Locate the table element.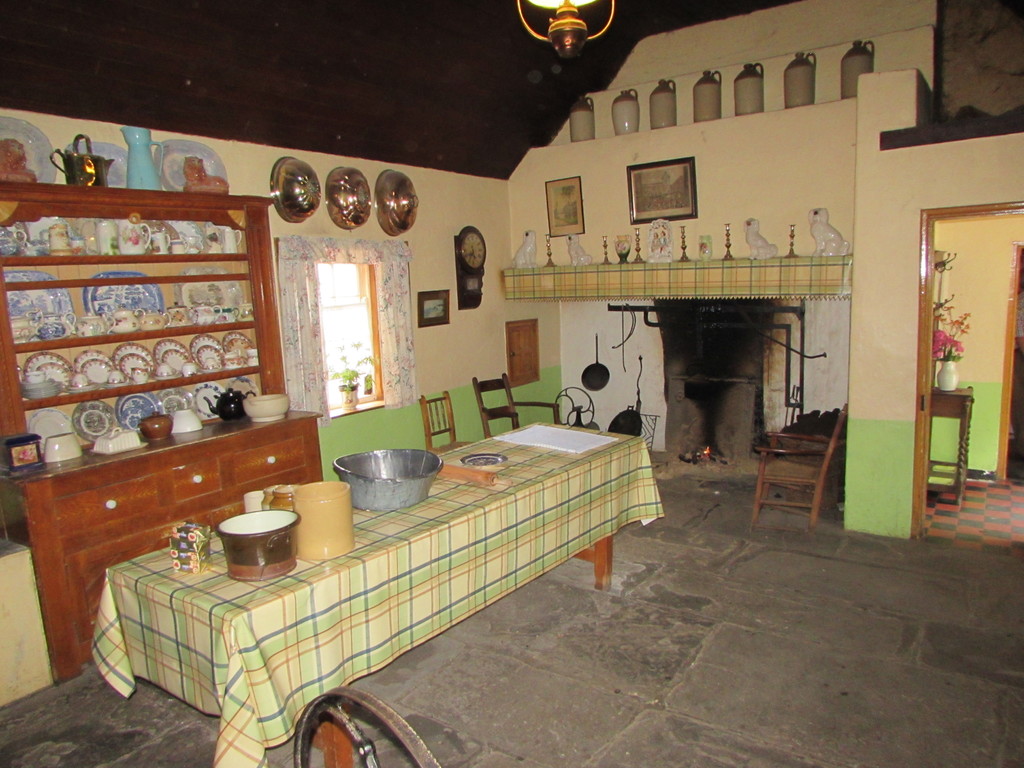
Element bbox: l=102, t=382, r=668, b=767.
